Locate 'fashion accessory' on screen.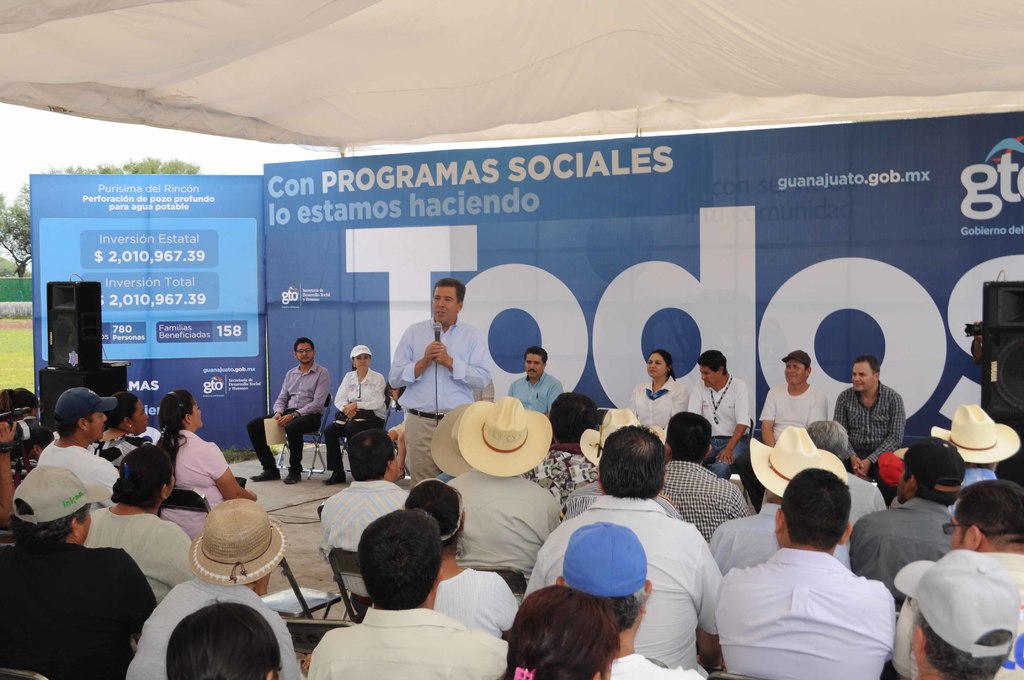
On screen at [12,465,113,524].
